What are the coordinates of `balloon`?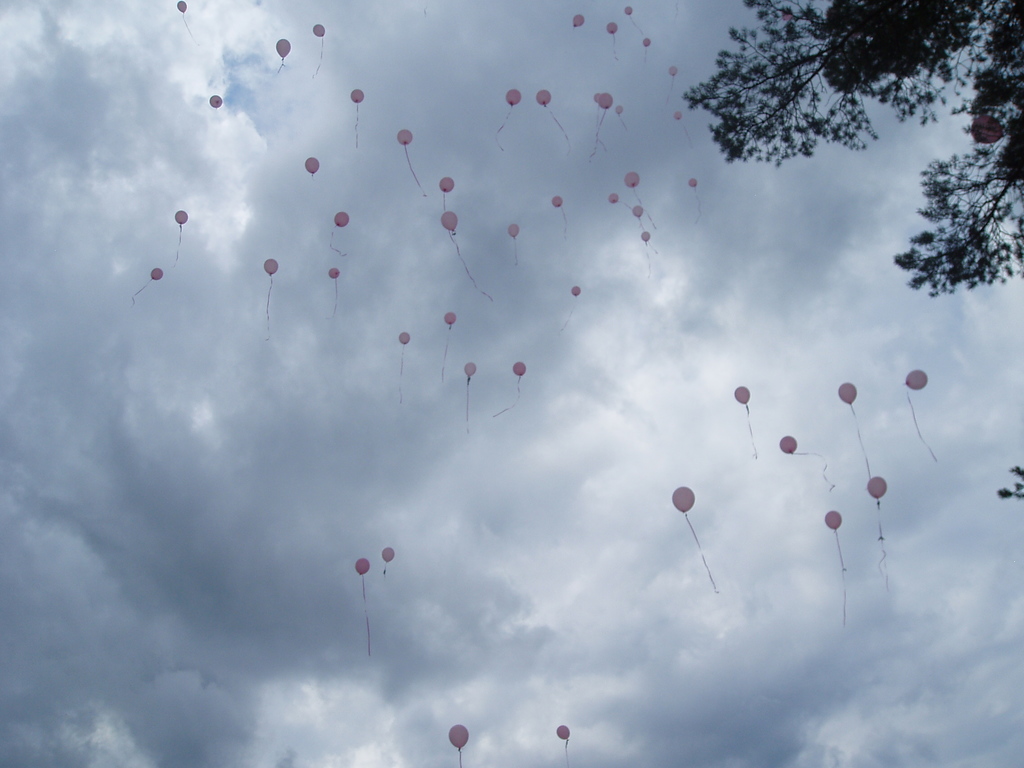
[622,2,634,18].
